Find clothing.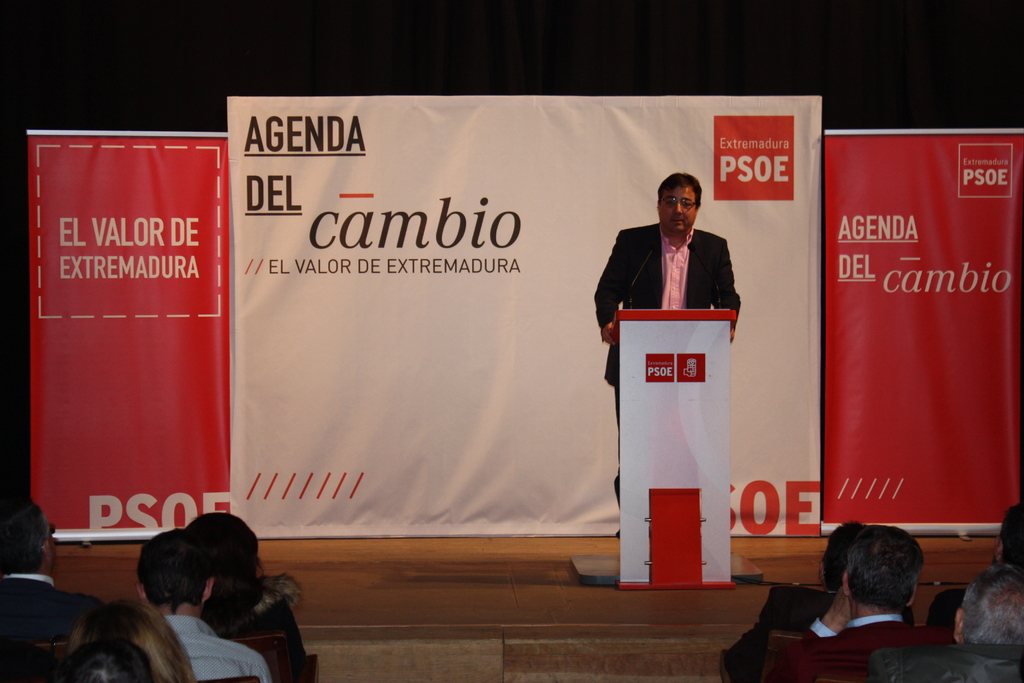
bbox(201, 578, 312, 682).
